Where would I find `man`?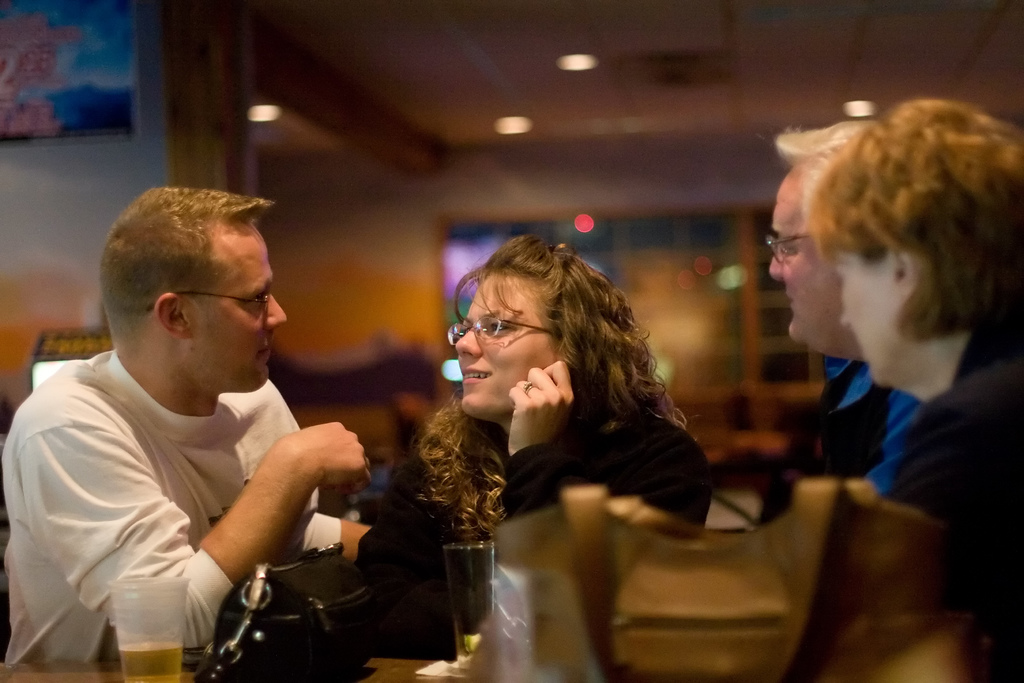
At box=[0, 179, 371, 659].
